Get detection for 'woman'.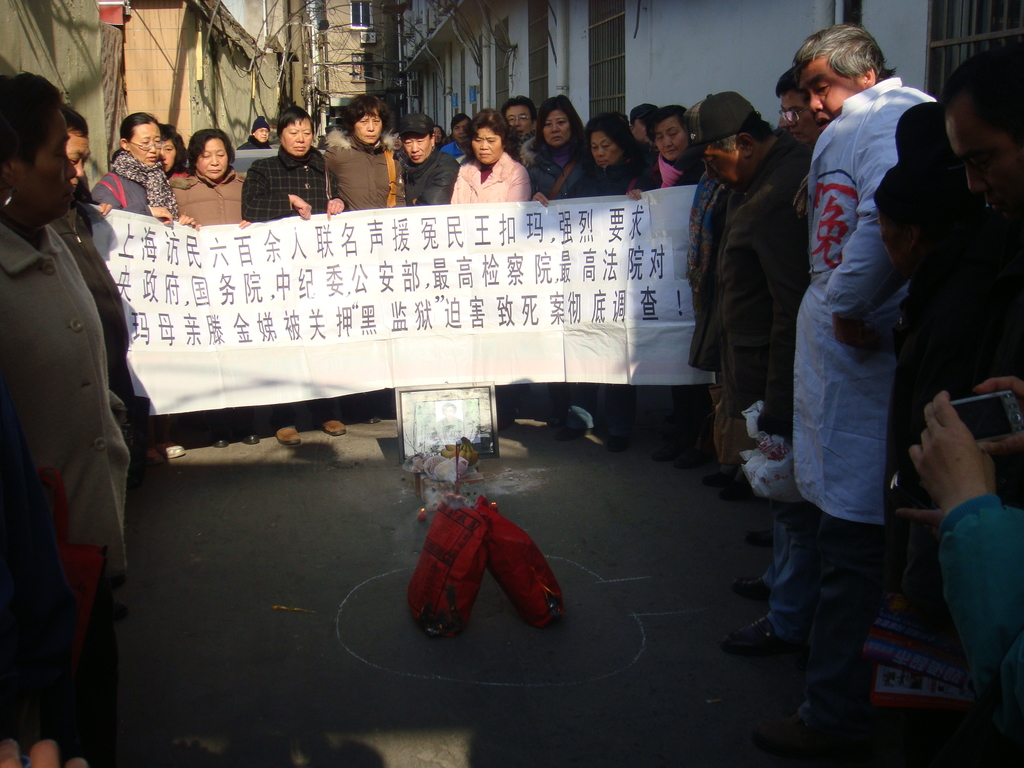
Detection: region(525, 95, 593, 437).
